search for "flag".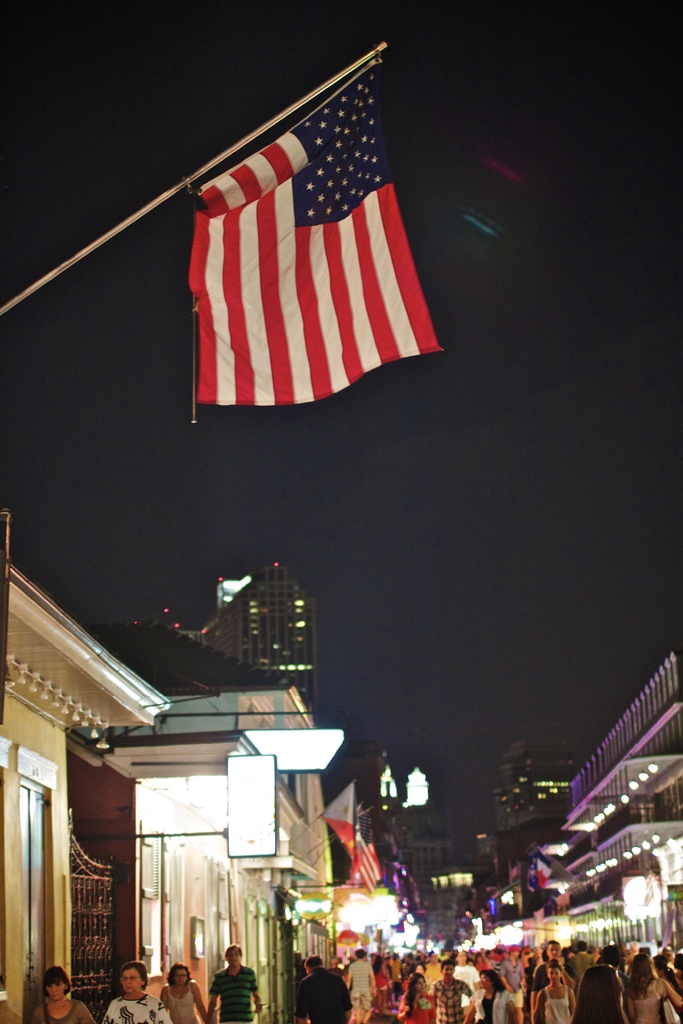
Found at [356,815,388,902].
